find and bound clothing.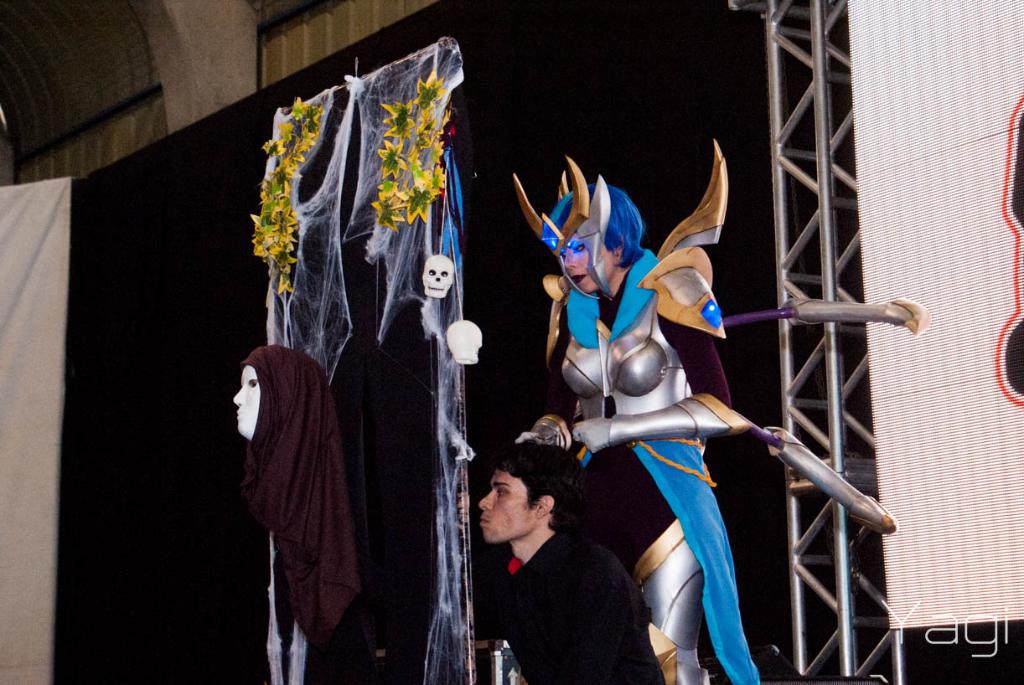
Bound: (489,542,665,684).
